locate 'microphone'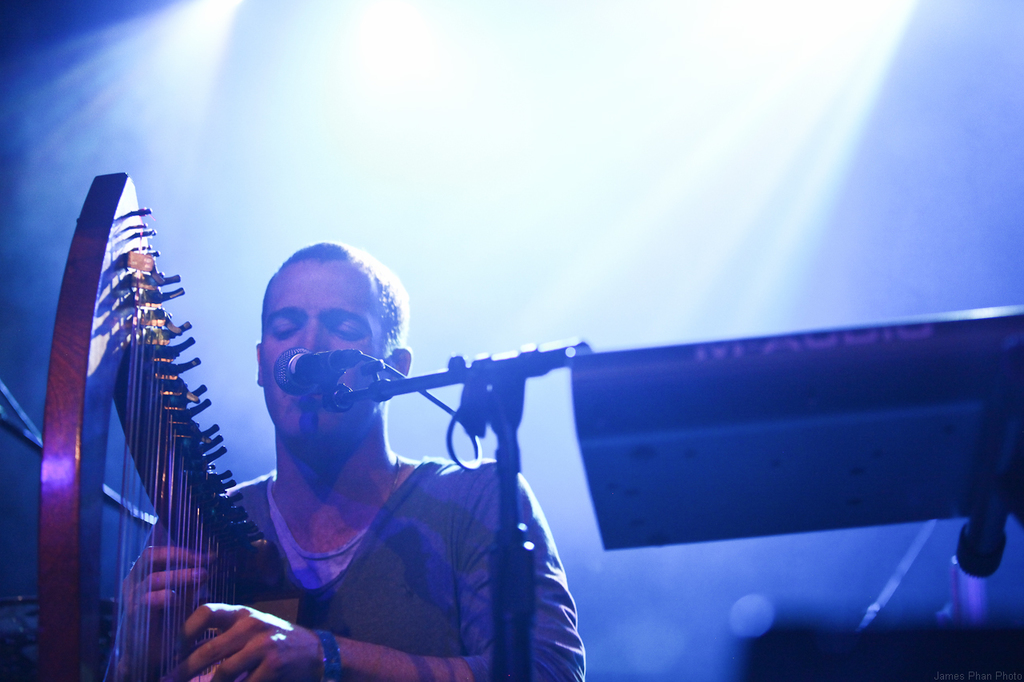
l=271, t=345, r=366, b=393
